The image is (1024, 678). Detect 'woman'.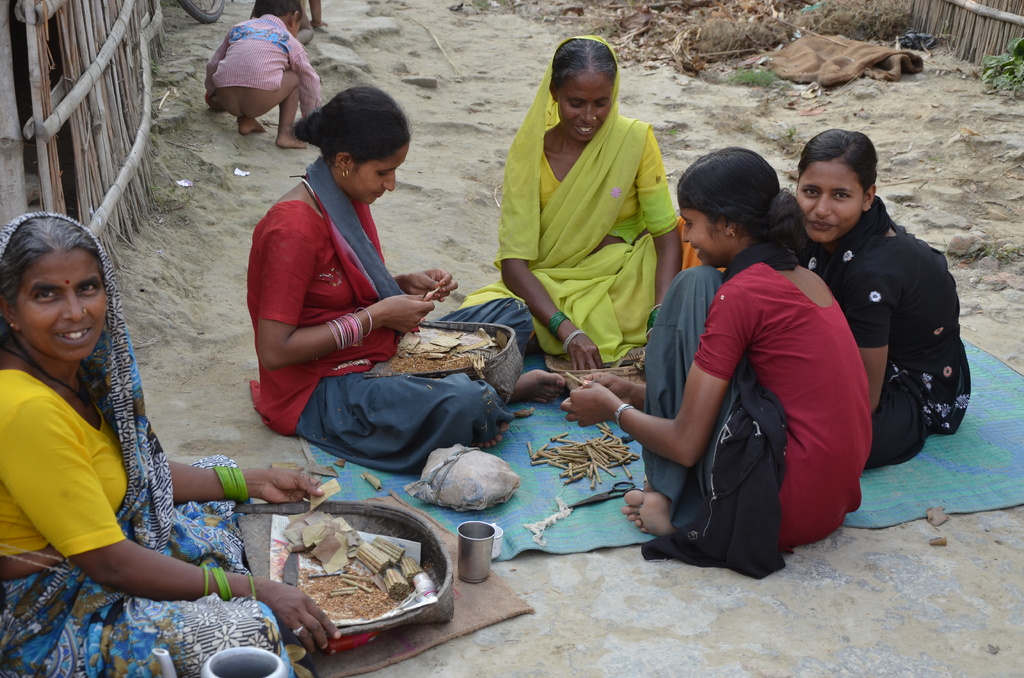
Detection: pyautogui.locateOnScreen(8, 181, 252, 660).
